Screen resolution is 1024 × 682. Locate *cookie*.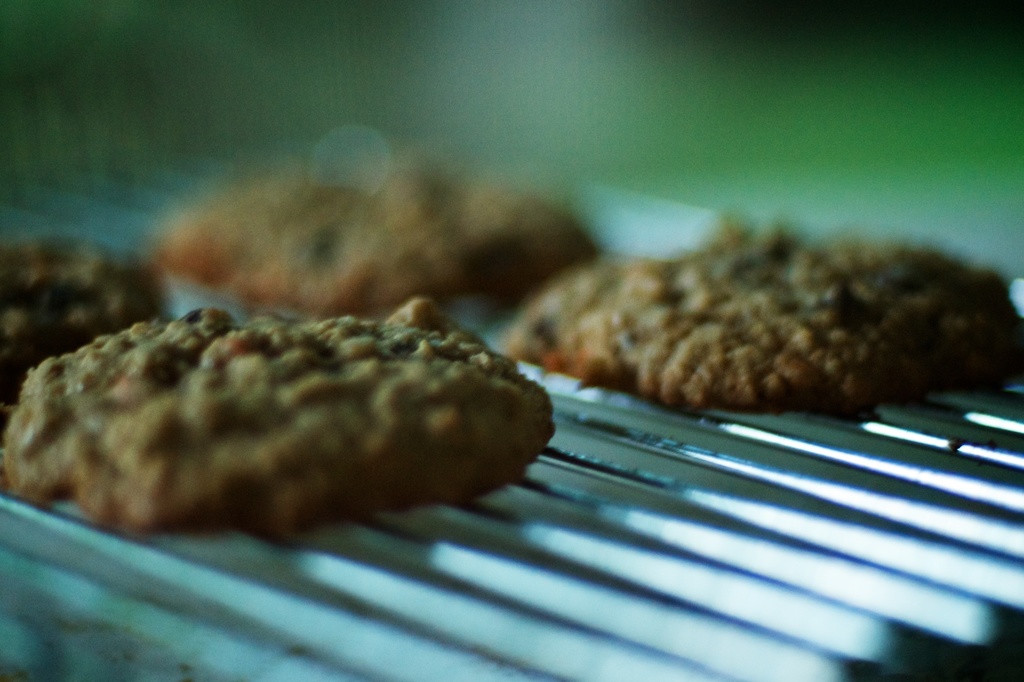
<box>503,211,1023,412</box>.
